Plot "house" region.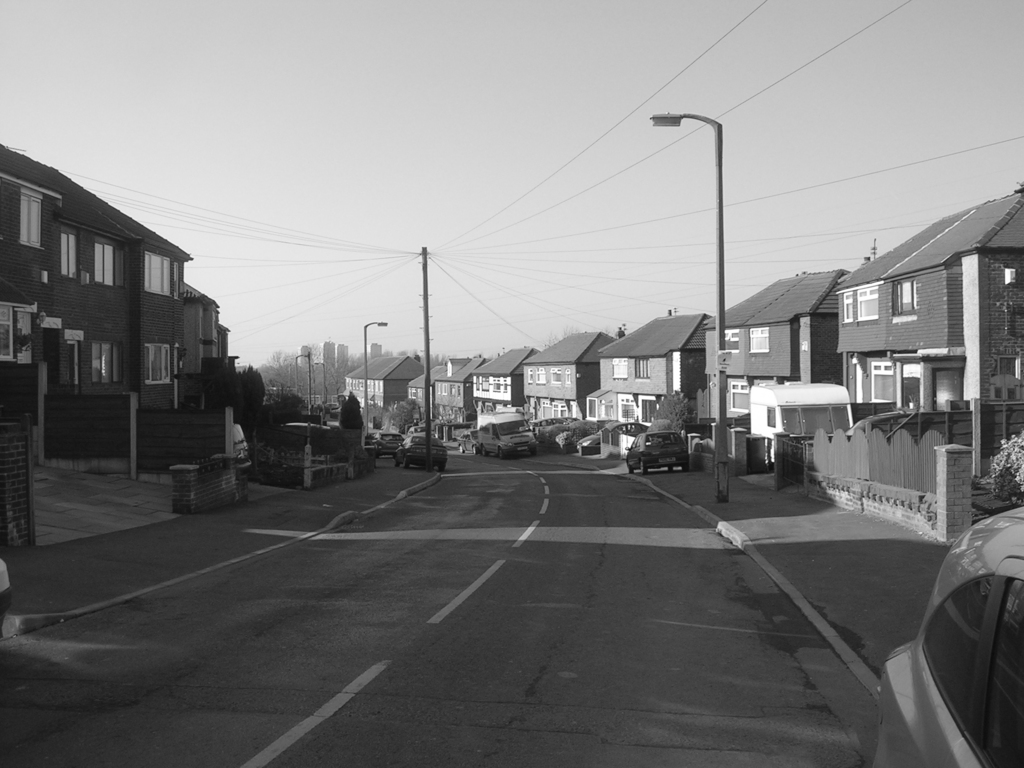
Plotted at bbox=[586, 311, 726, 428].
